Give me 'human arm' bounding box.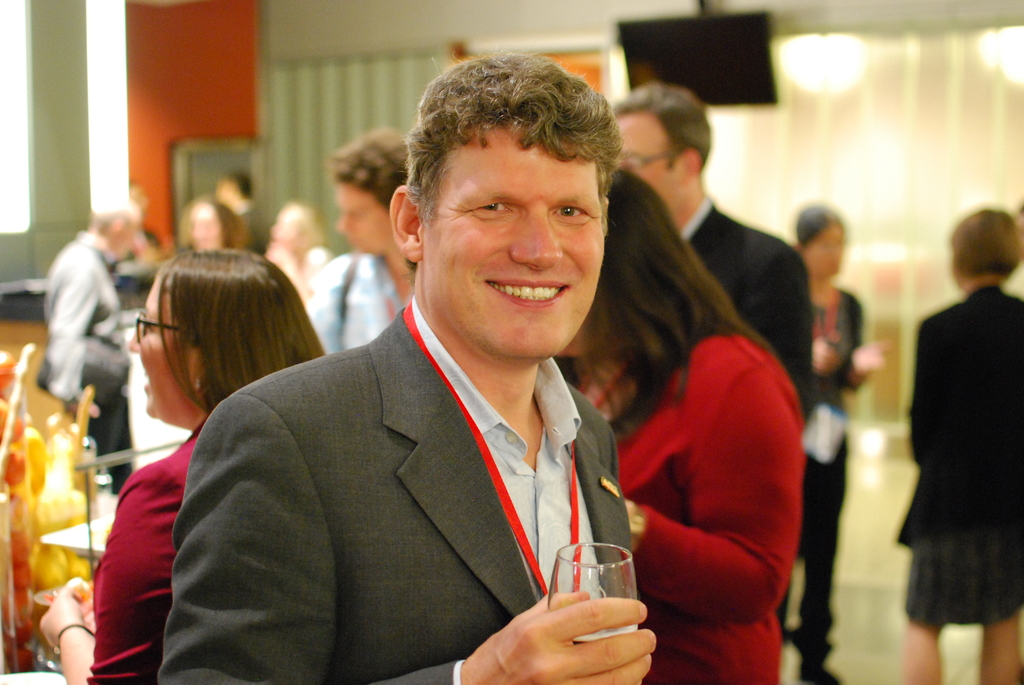
box(623, 350, 806, 628).
